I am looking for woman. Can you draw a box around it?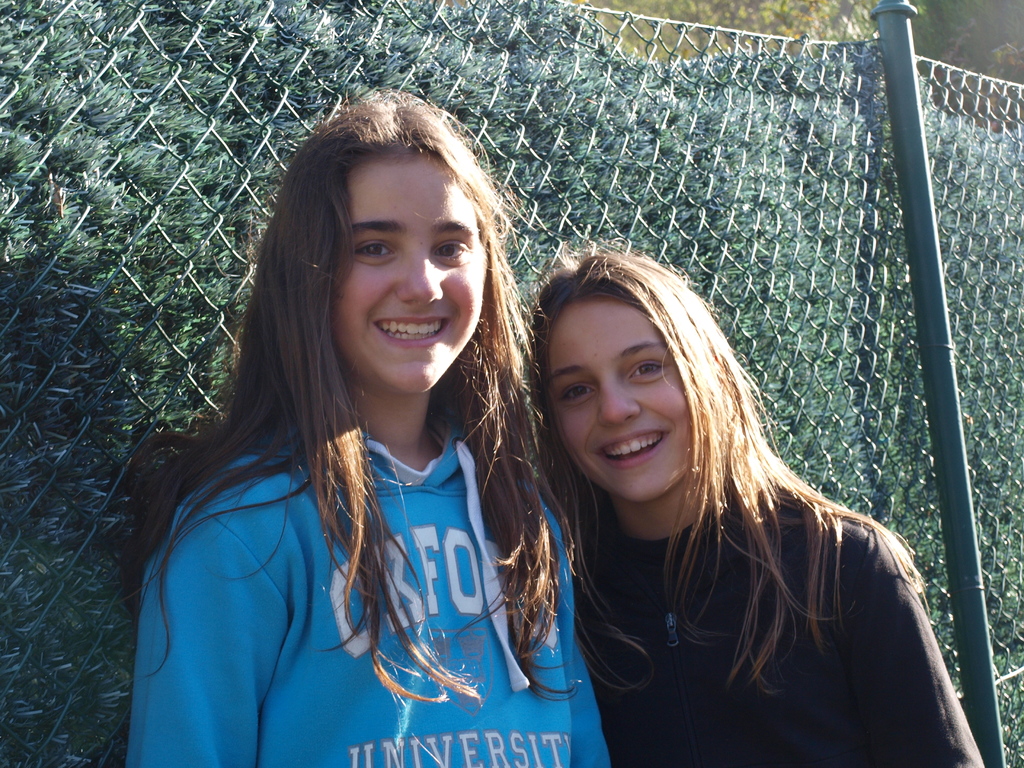
Sure, the bounding box is bbox=(84, 65, 590, 767).
